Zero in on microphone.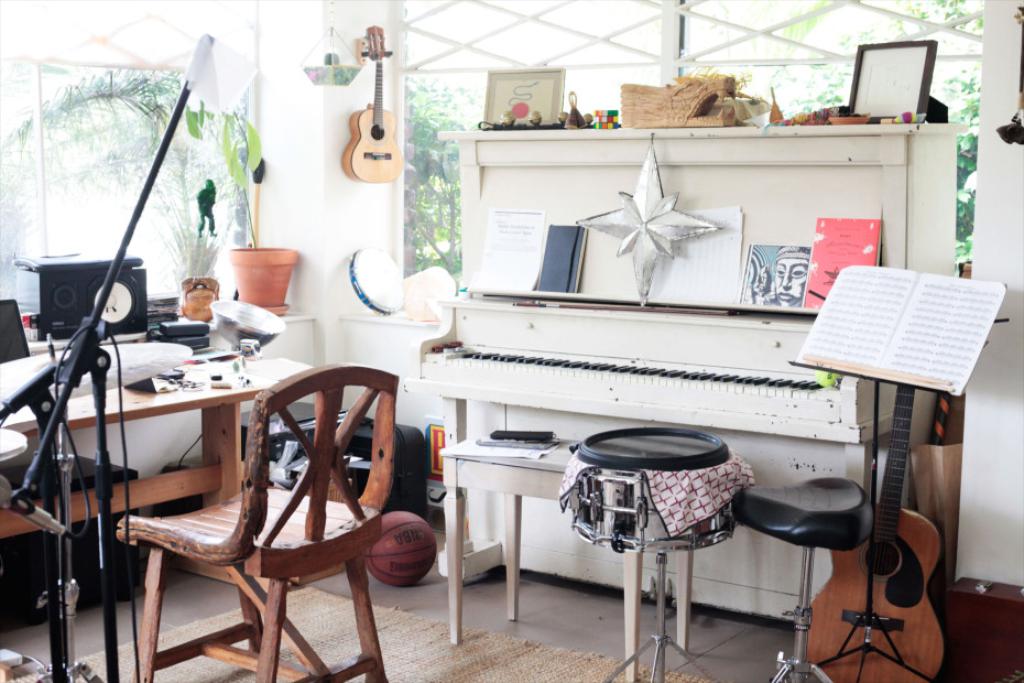
Zeroed in: [x1=0, y1=471, x2=76, y2=540].
